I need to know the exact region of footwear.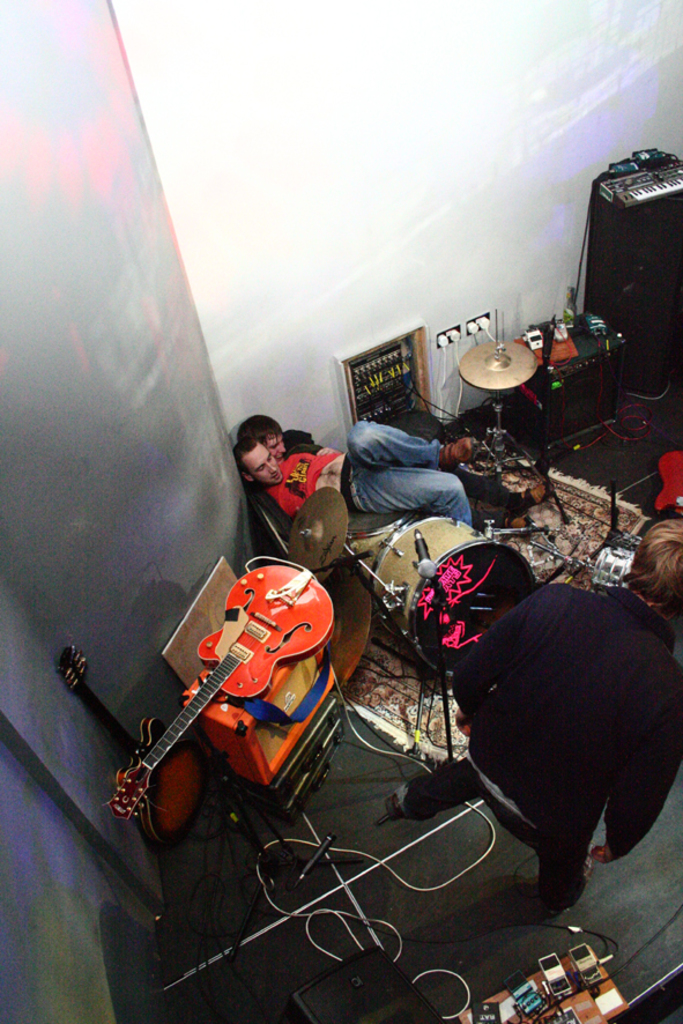
Region: box(506, 507, 533, 533).
